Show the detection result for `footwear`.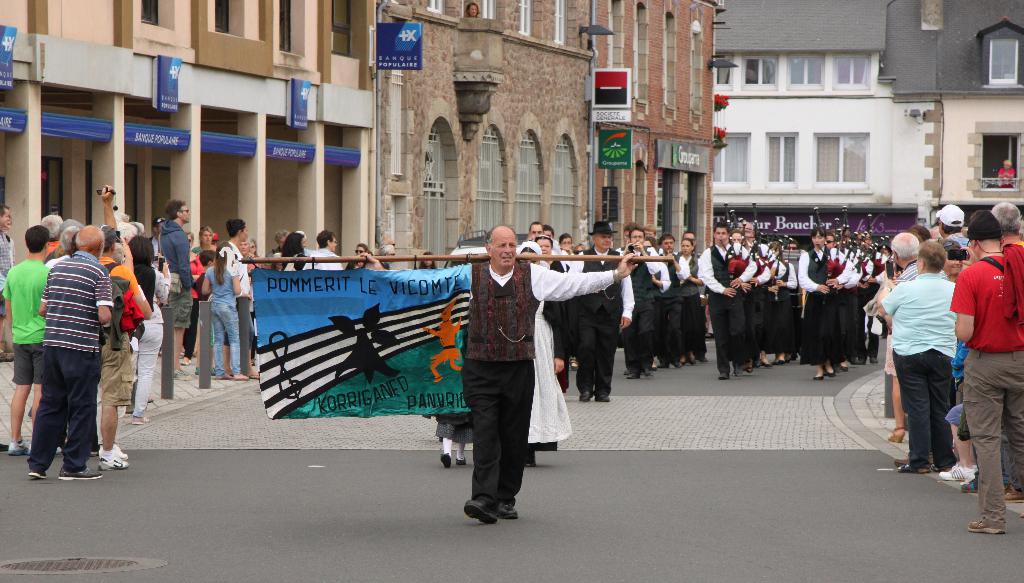
bbox=(966, 517, 1003, 536).
